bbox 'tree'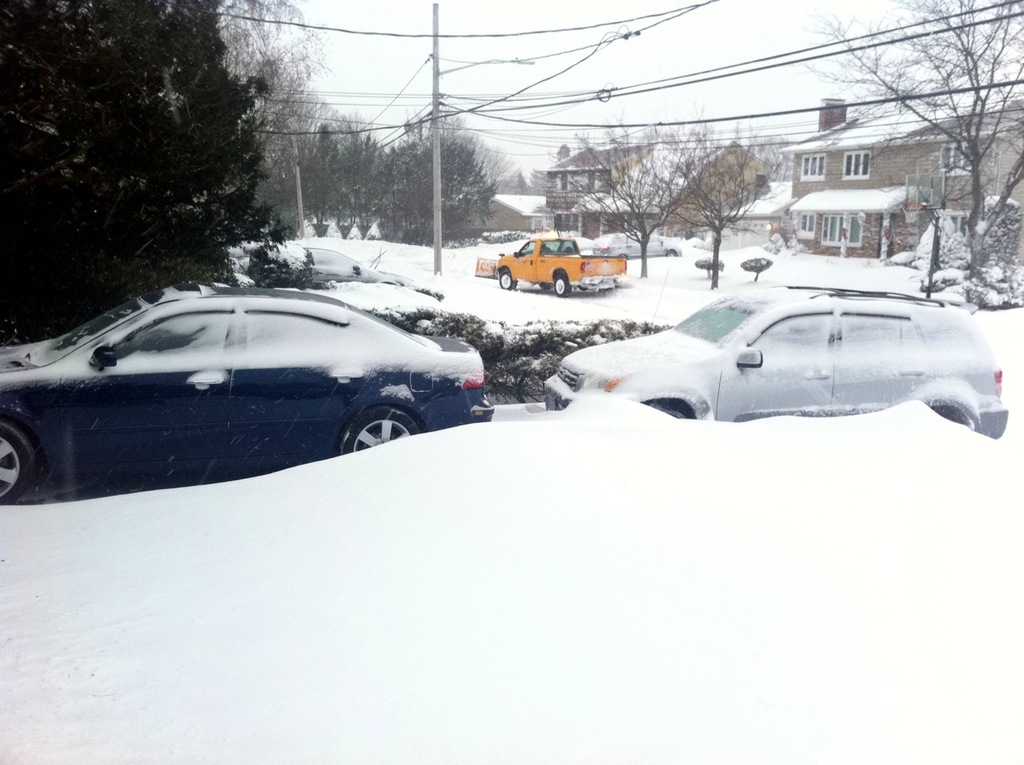
left=655, top=104, right=781, bottom=292
